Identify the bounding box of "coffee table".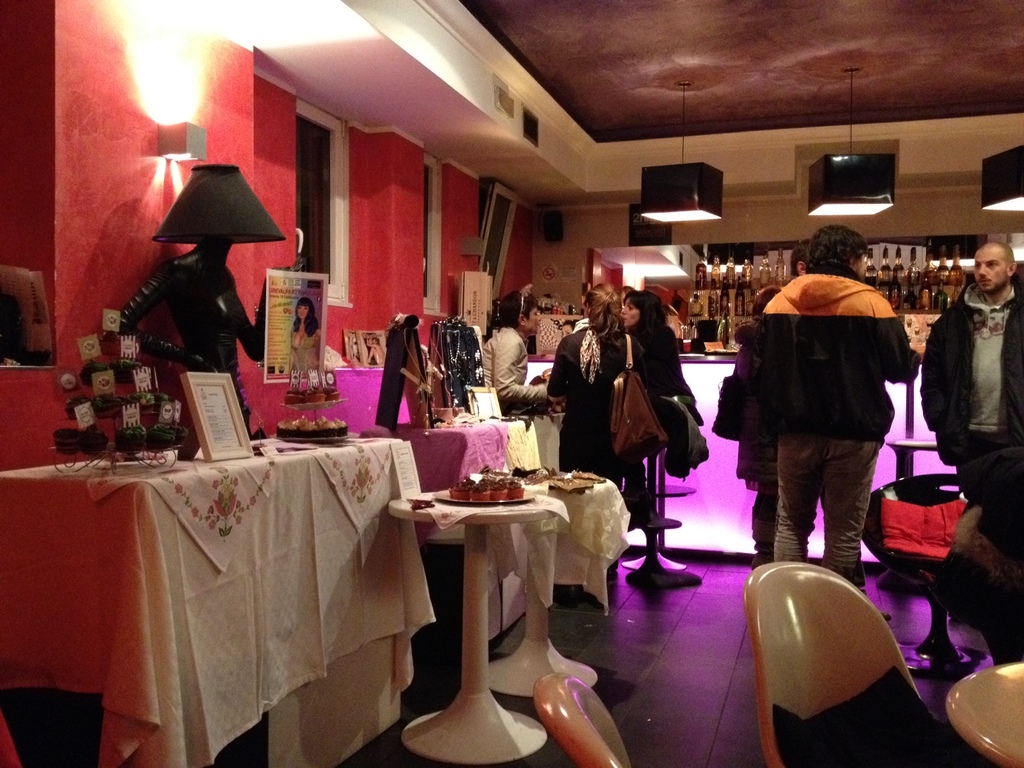
[948, 657, 1023, 767].
